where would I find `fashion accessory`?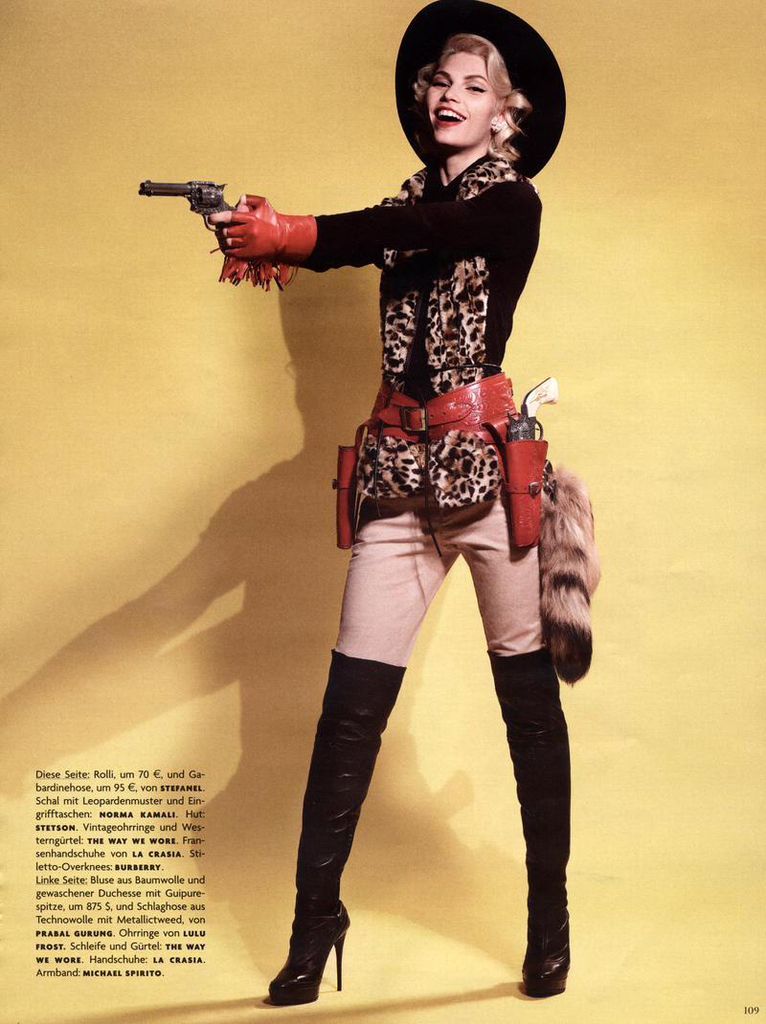
At [492, 650, 575, 1004].
